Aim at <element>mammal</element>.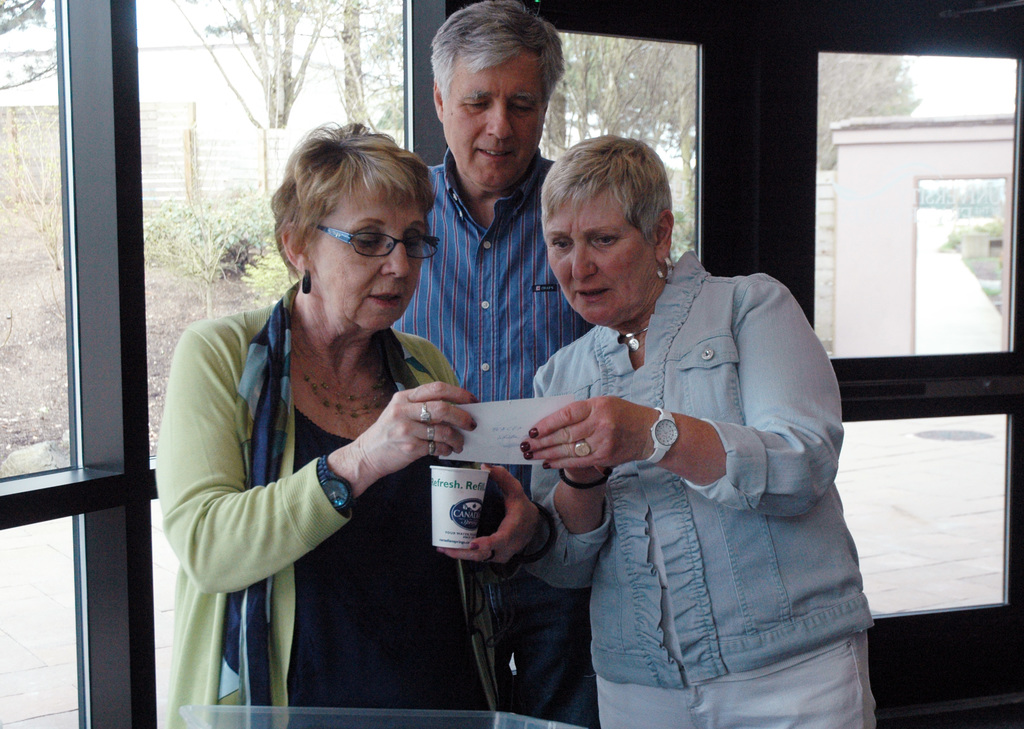
Aimed at box(394, 0, 593, 728).
